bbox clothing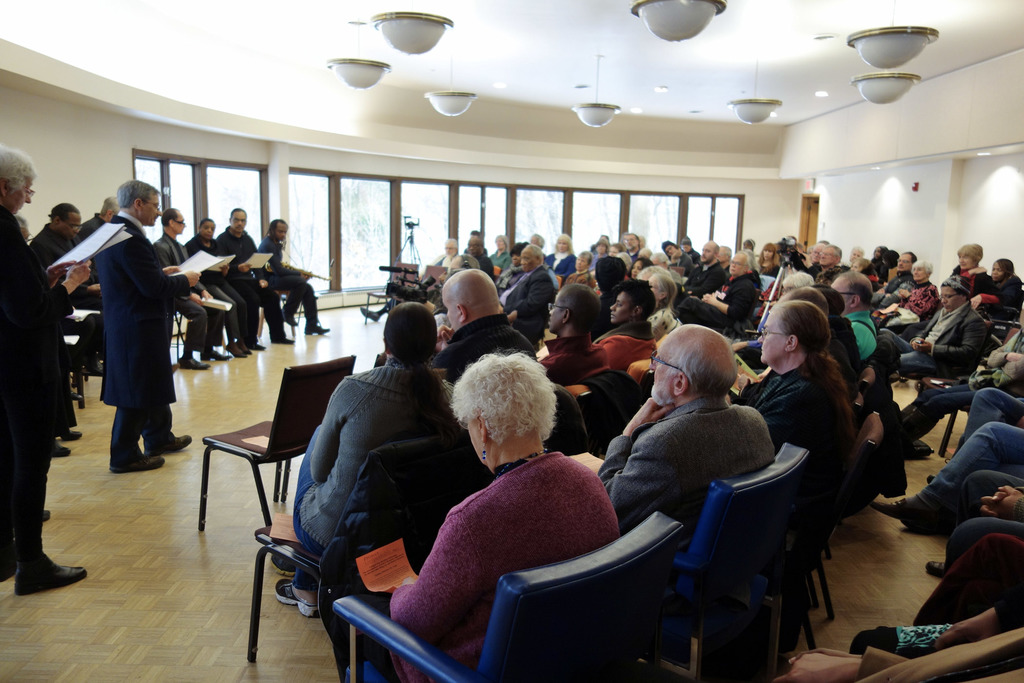
845 310 880 363
